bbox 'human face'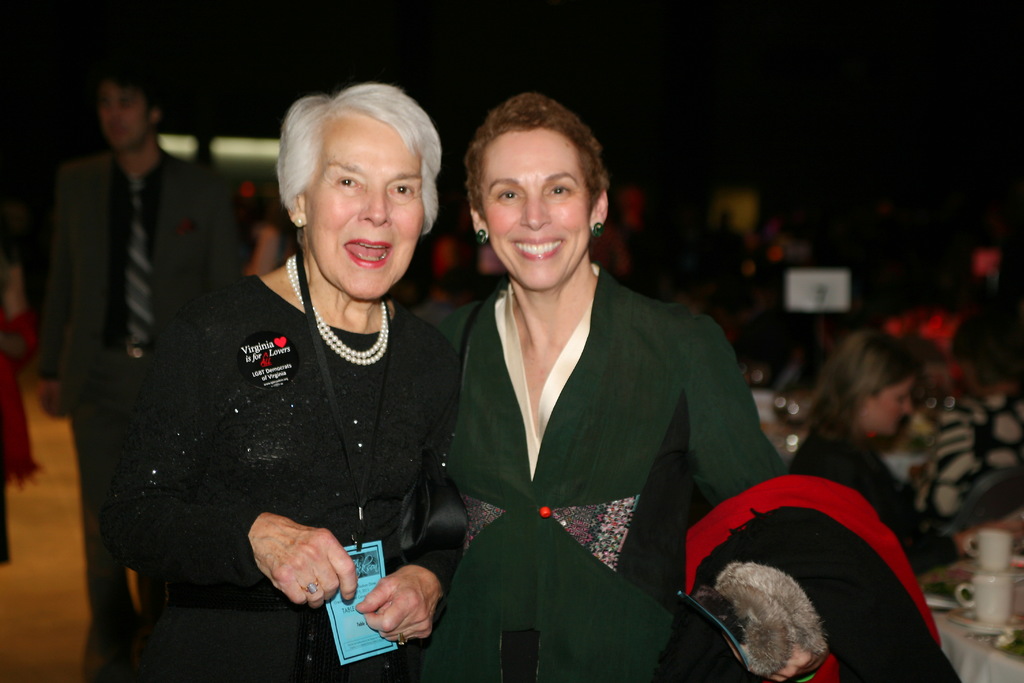
select_region(303, 115, 425, 299)
